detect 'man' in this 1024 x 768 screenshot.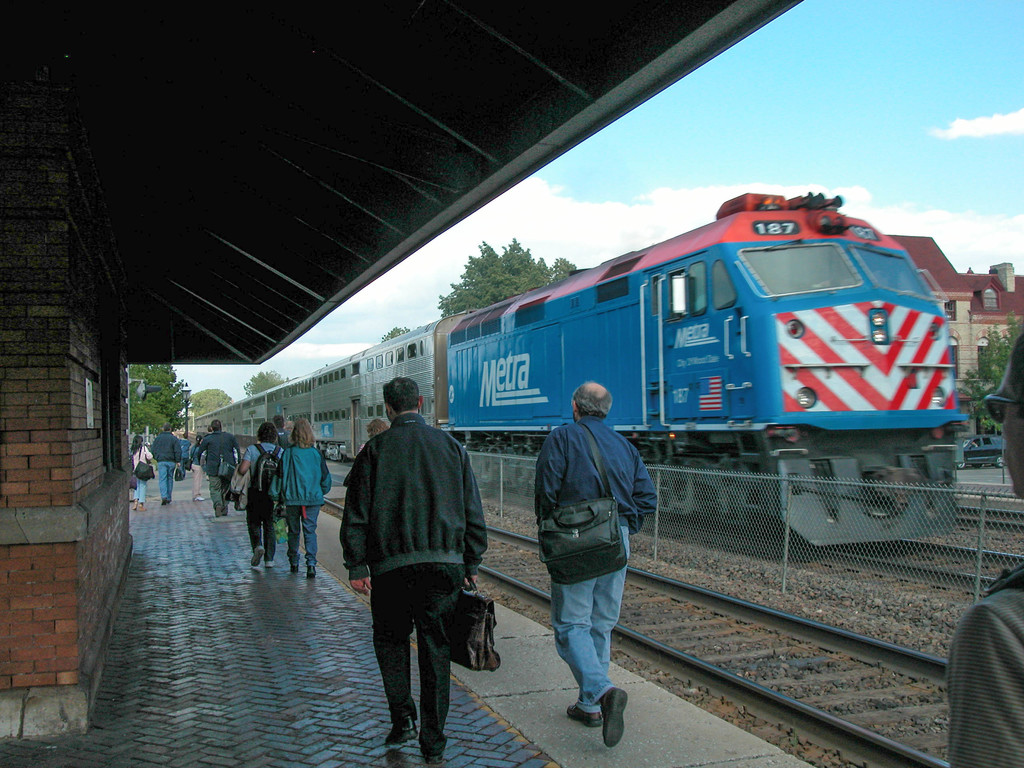
Detection: bbox=(332, 374, 499, 757).
